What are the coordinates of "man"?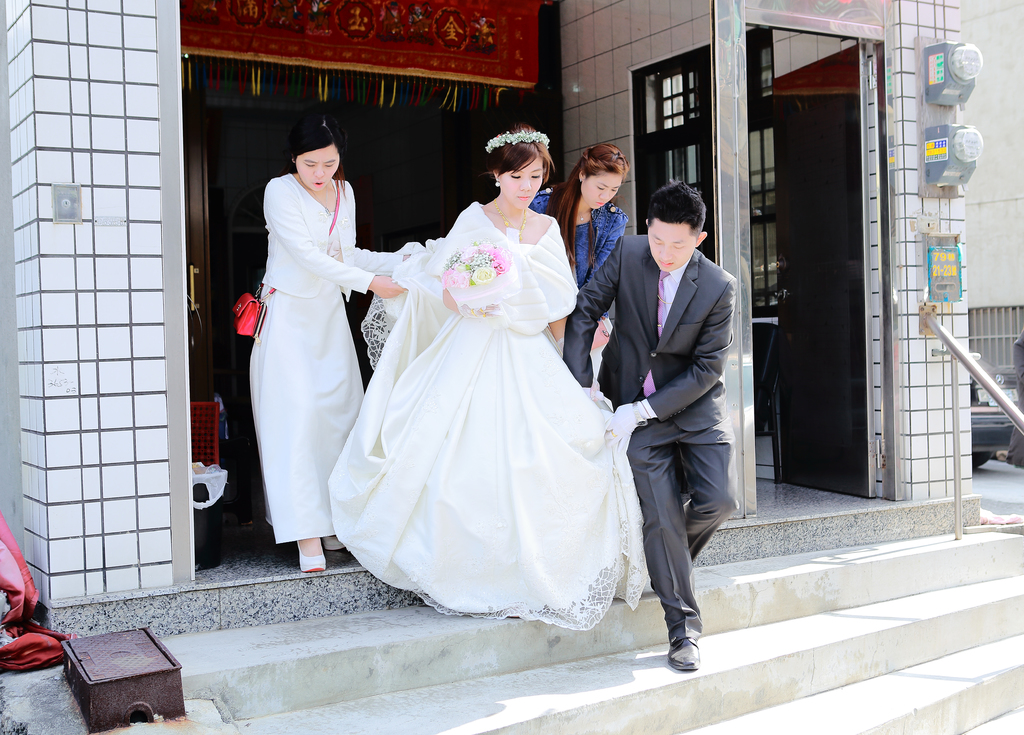
[x1=605, y1=154, x2=753, y2=681].
